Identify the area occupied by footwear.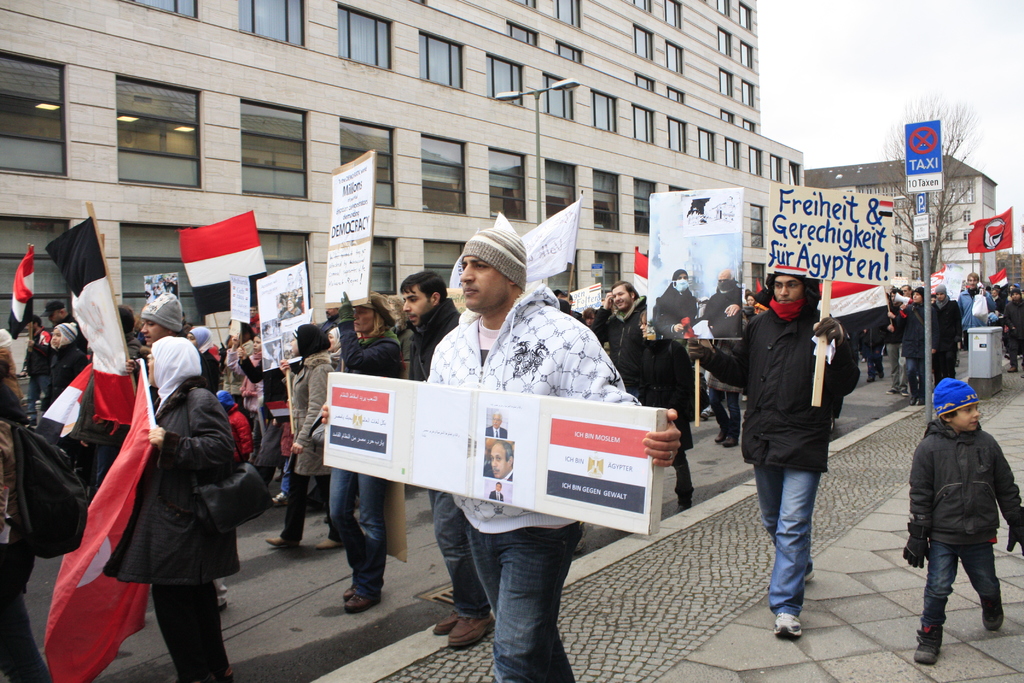
Area: <bbox>433, 609, 457, 635</bbox>.
